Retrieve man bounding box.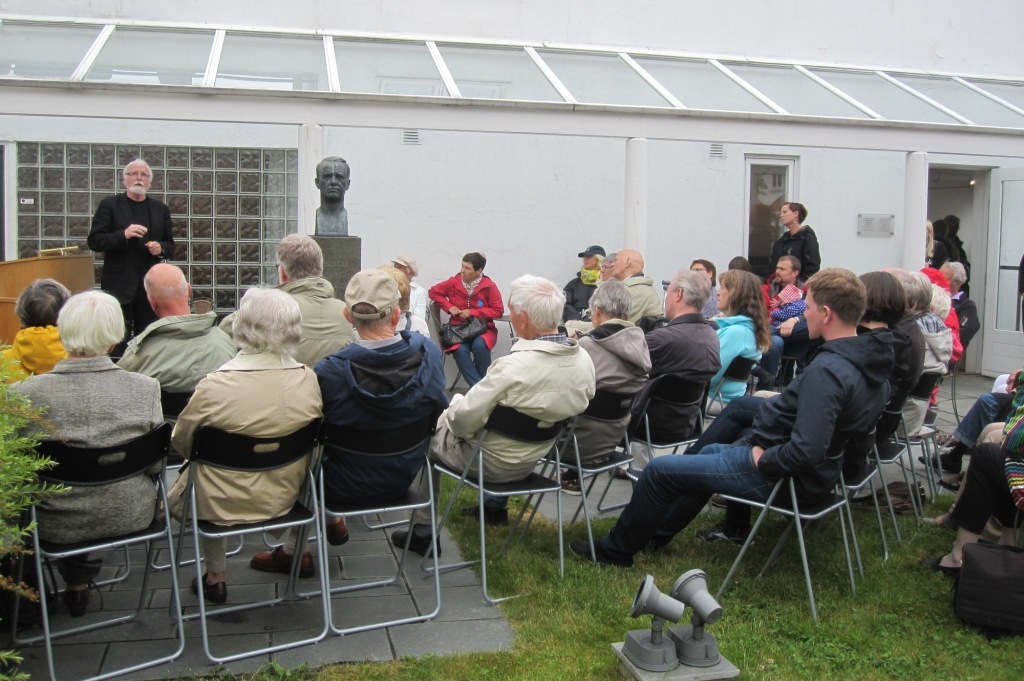
Bounding box: 387,275,605,557.
